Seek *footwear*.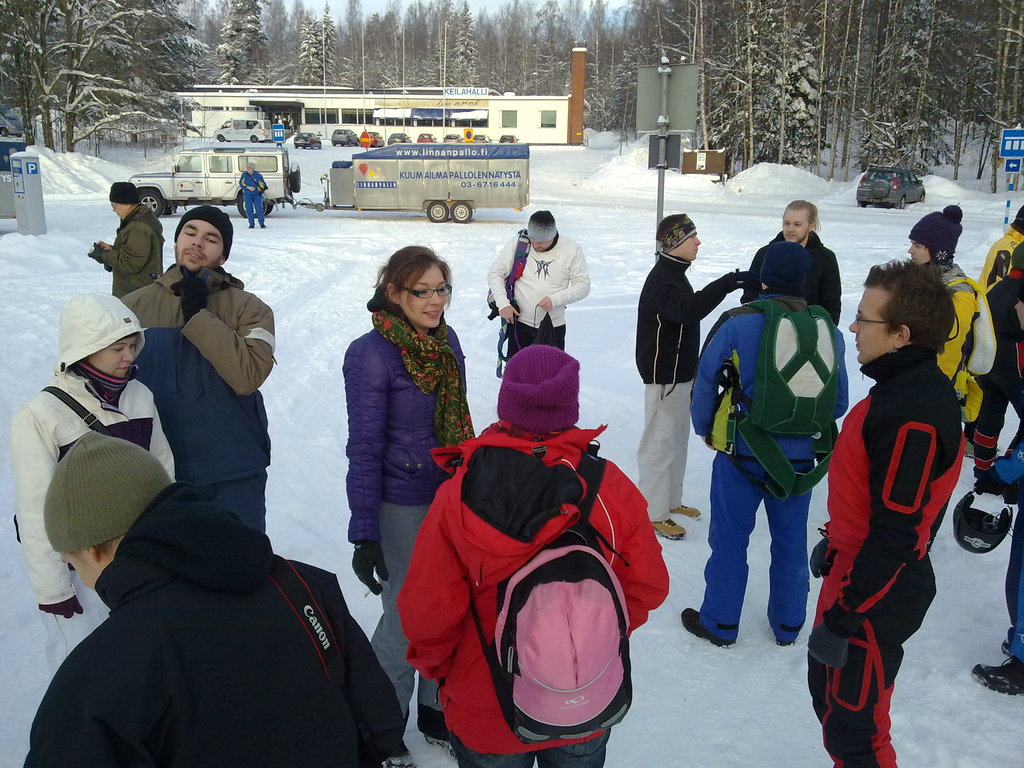
bbox=[649, 512, 687, 543].
